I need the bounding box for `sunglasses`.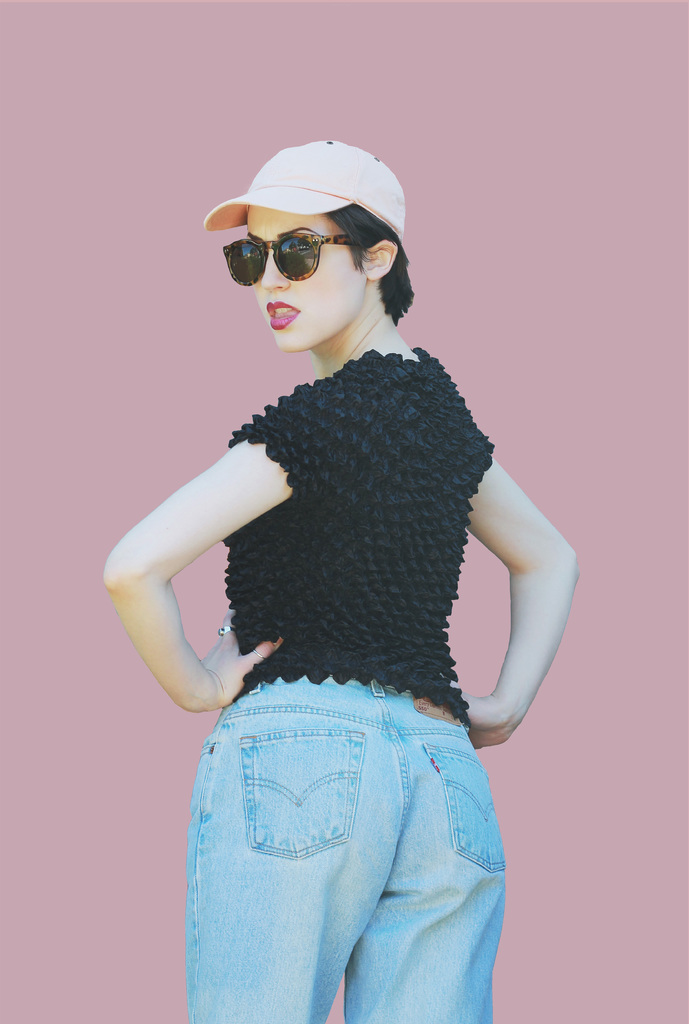
Here it is: {"x1": 225, "y1": 233, "x2": 356, "y2": 285}.
